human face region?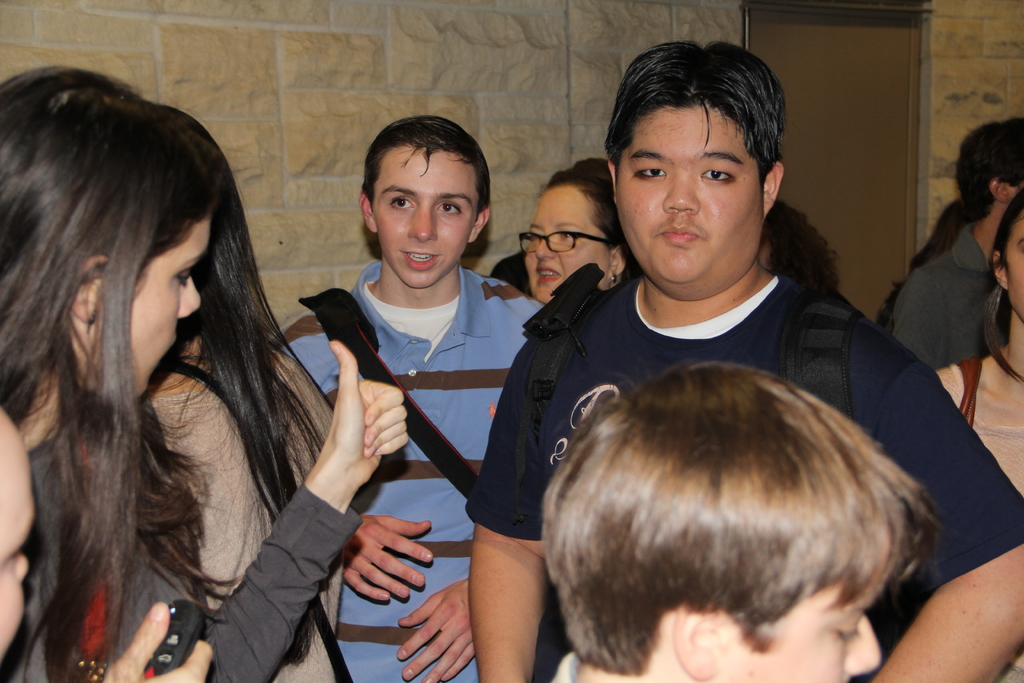
detection(93, 218, 202, 395)
